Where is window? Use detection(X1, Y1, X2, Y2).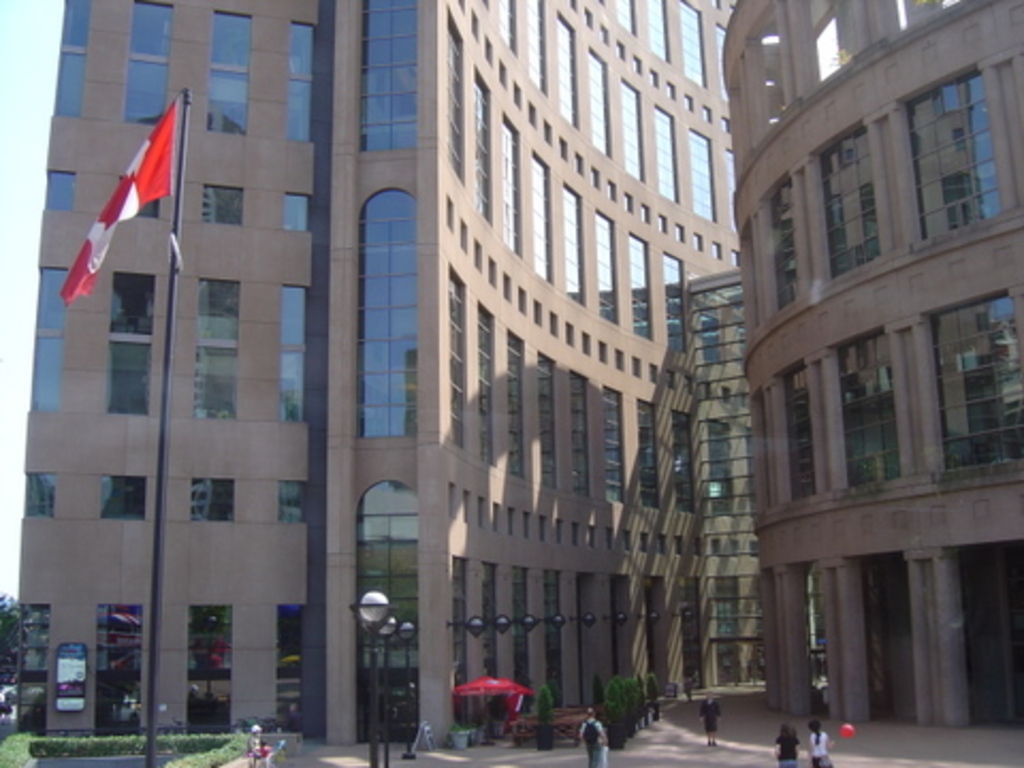
detection(30, 267, 77, 414).
